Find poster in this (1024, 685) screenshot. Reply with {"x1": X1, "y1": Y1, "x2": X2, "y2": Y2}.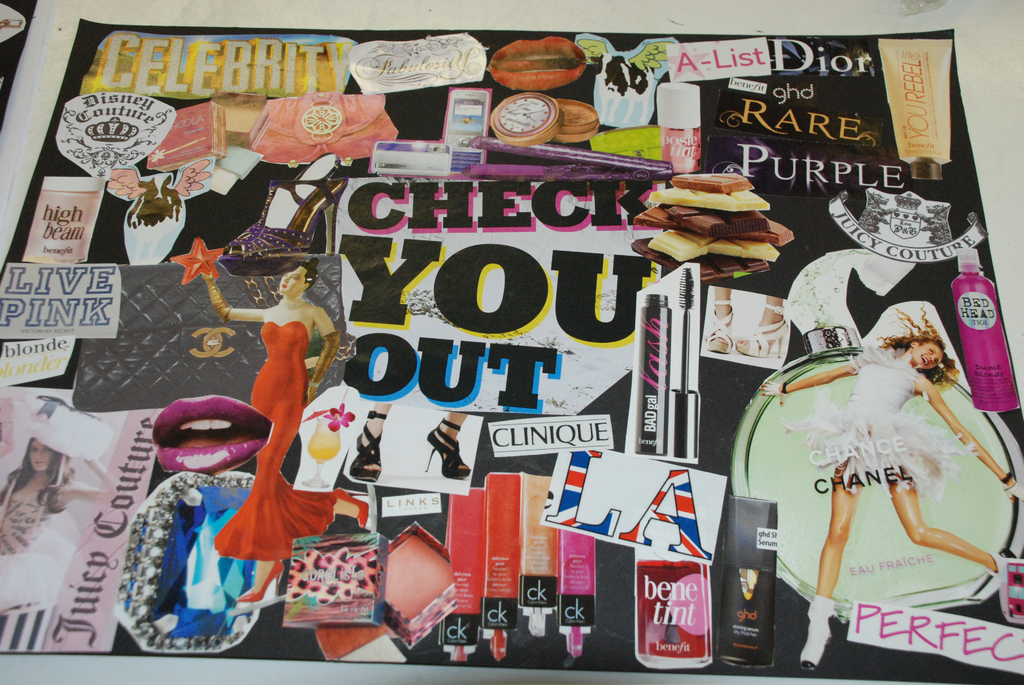
{"x1": 0, "y1": 0, "x2": 1023, "y2": 683}.
